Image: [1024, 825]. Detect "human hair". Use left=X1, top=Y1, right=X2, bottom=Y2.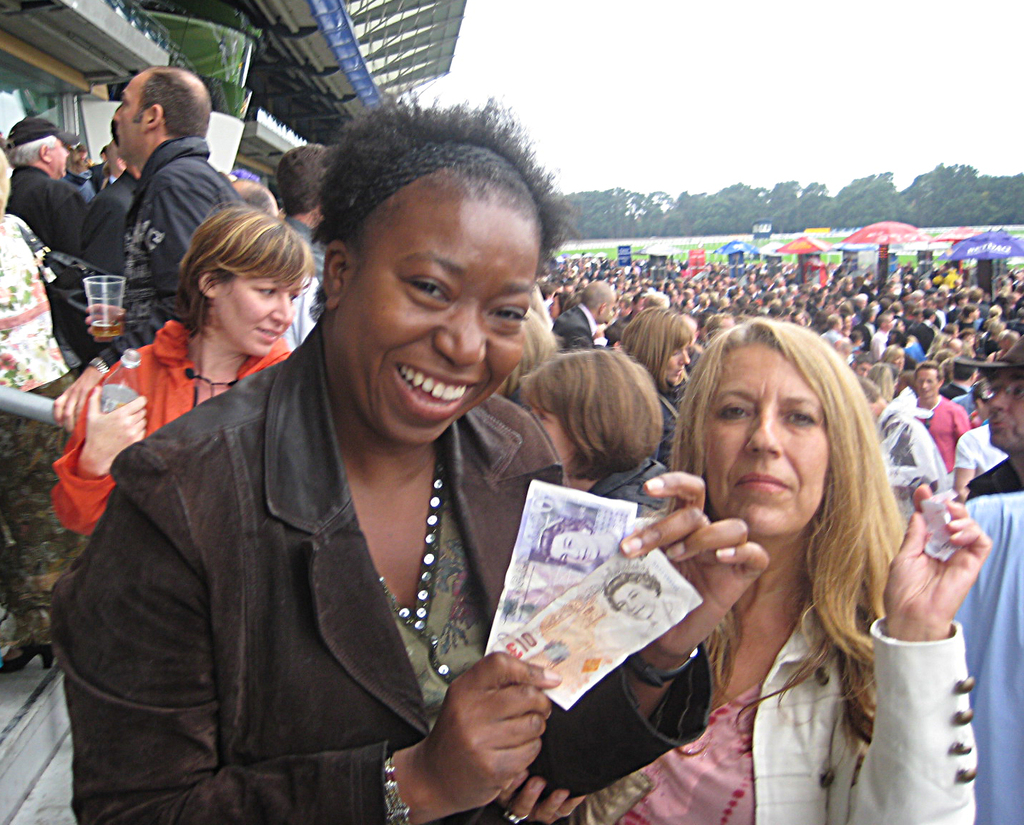
left=604, top=568, right=662, bottom=613.
